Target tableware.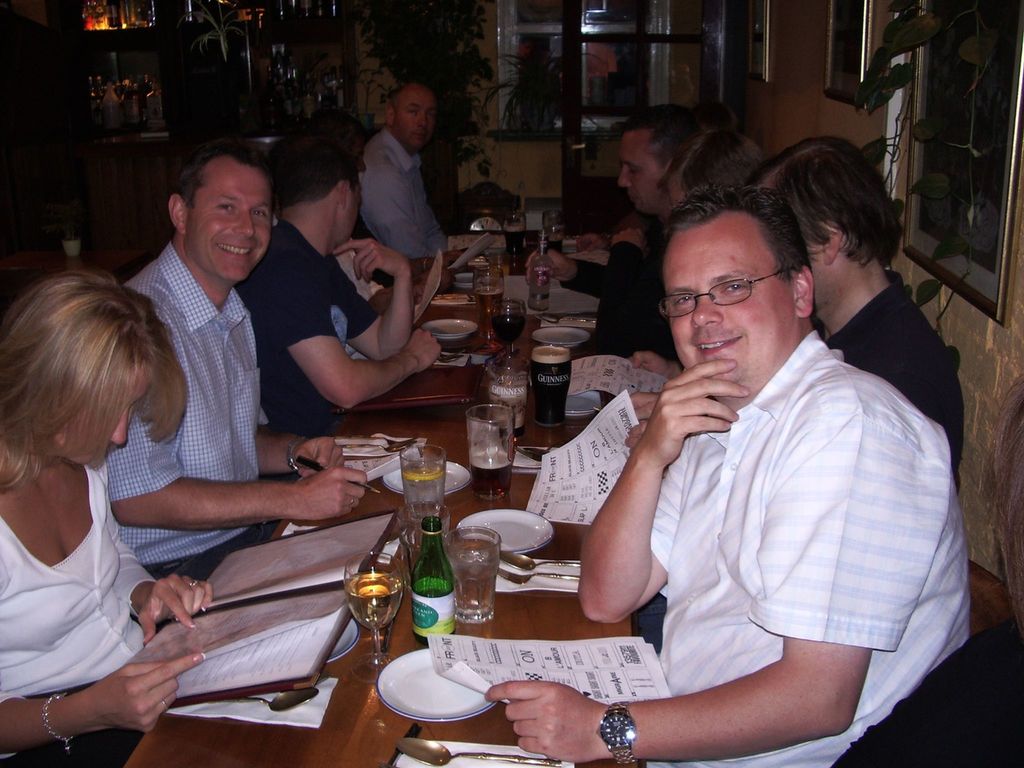
Target region: pyautogui.locateOnScreen(379, 460, 472, 497).
